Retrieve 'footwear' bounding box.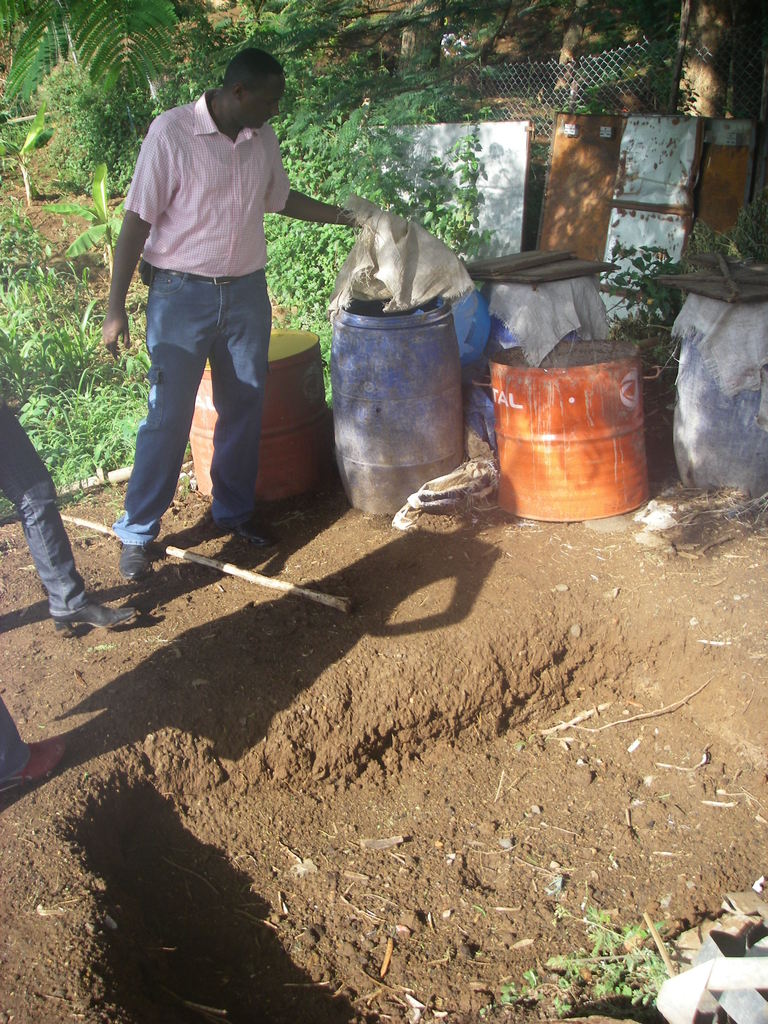
Bounding box: select_region(54, 596, 148, 635).
